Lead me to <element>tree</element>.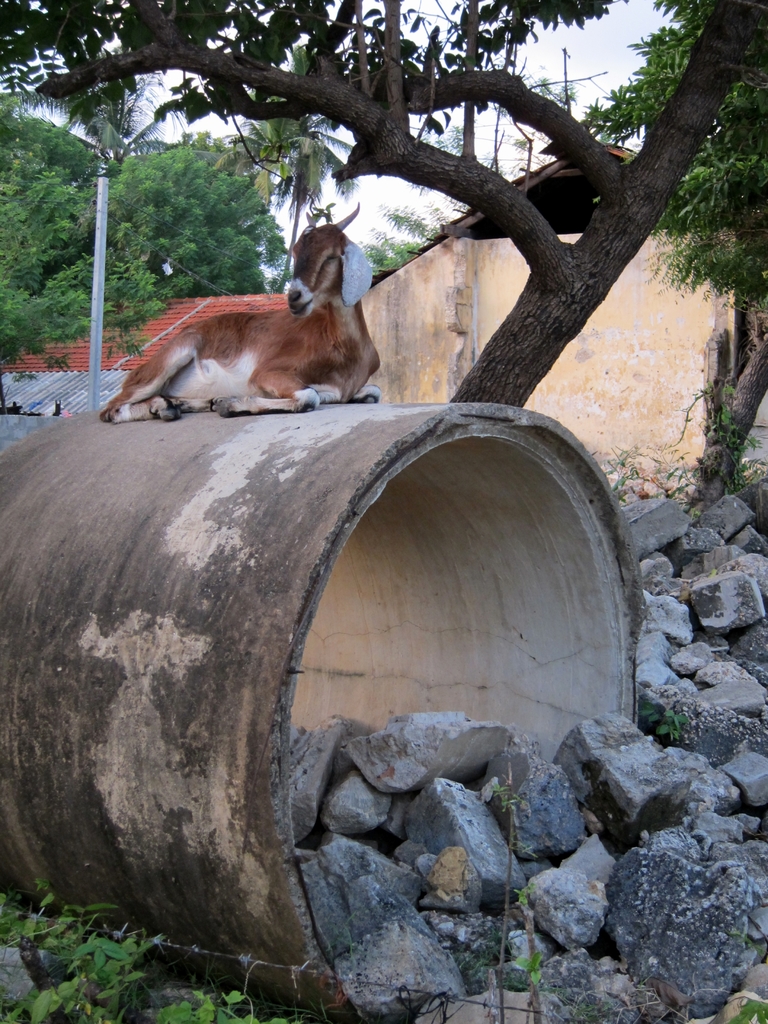
Lead to 120,28,743,388.
